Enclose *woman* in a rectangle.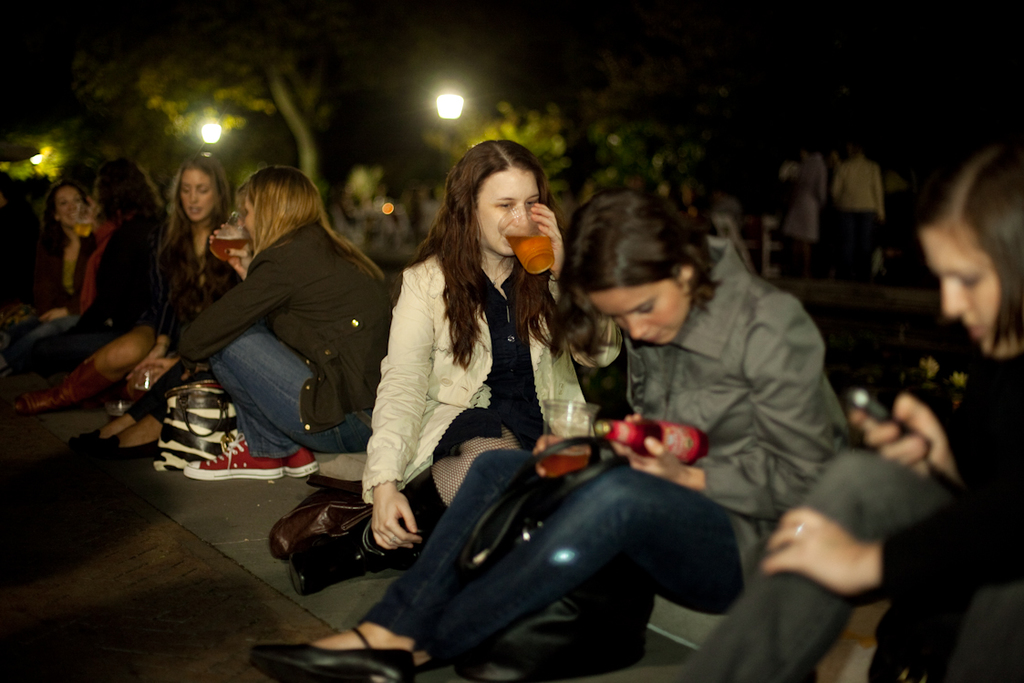
{"left": 824, "top": 134, "right": 897, "bottom": 293}.
